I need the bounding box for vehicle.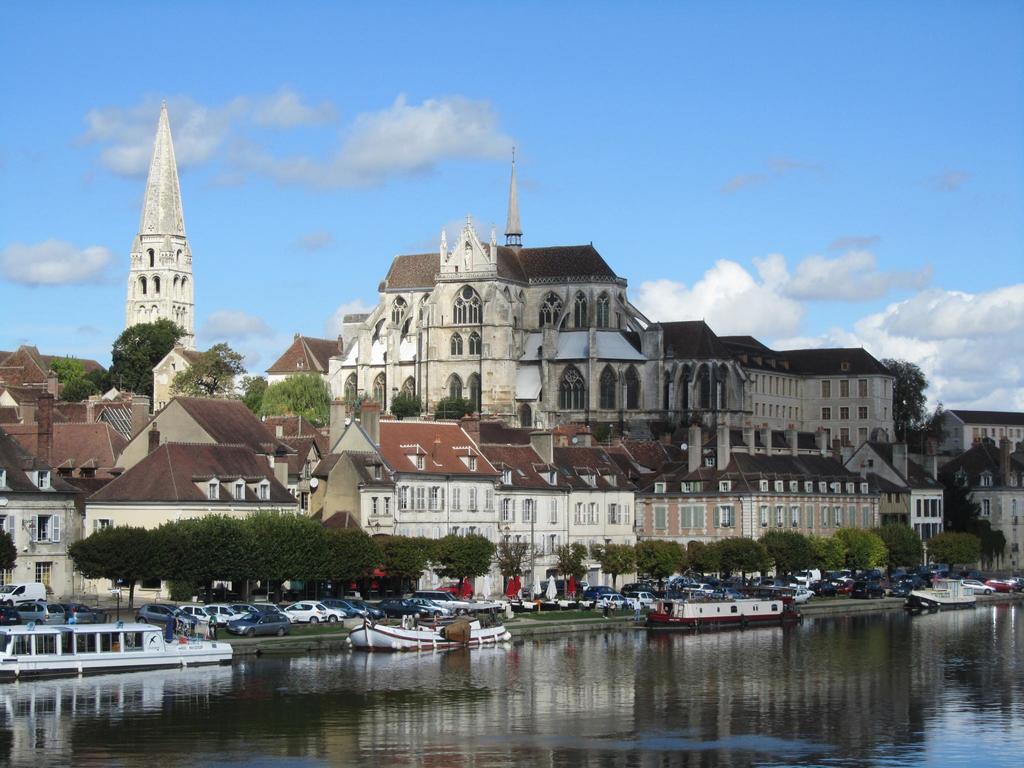
Here it is: (371, 599, 428, 618).
